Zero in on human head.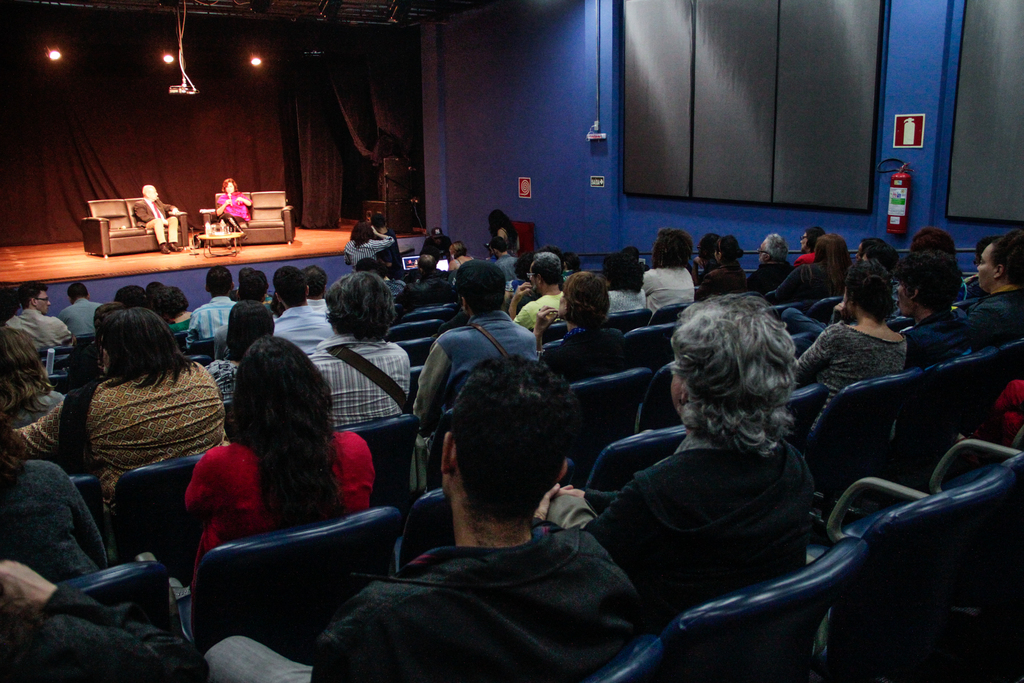
Zeroed in: bbox=(221, 174, 236, 194).
